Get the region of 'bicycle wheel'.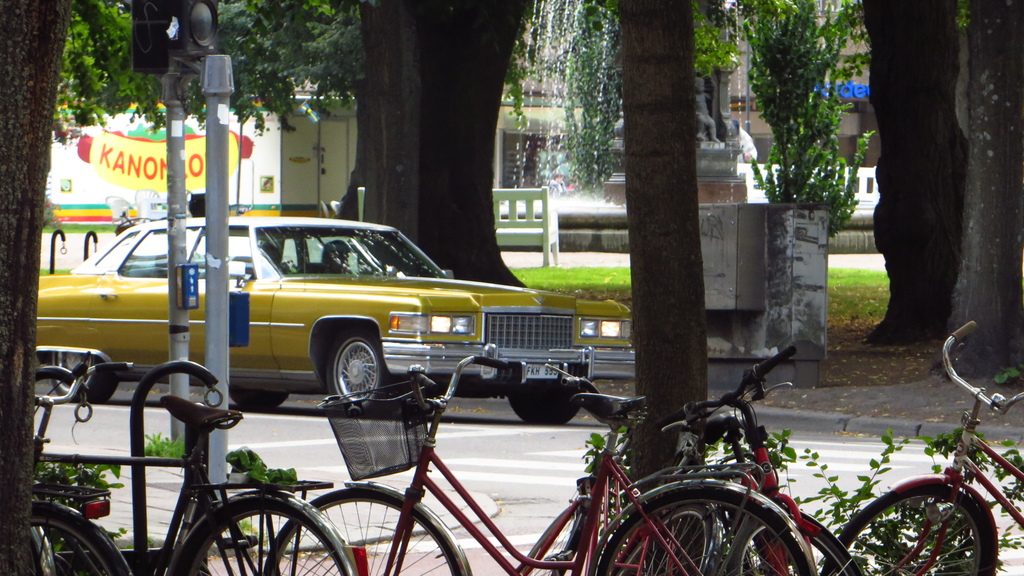
crop(734, 514, 855, 575).
